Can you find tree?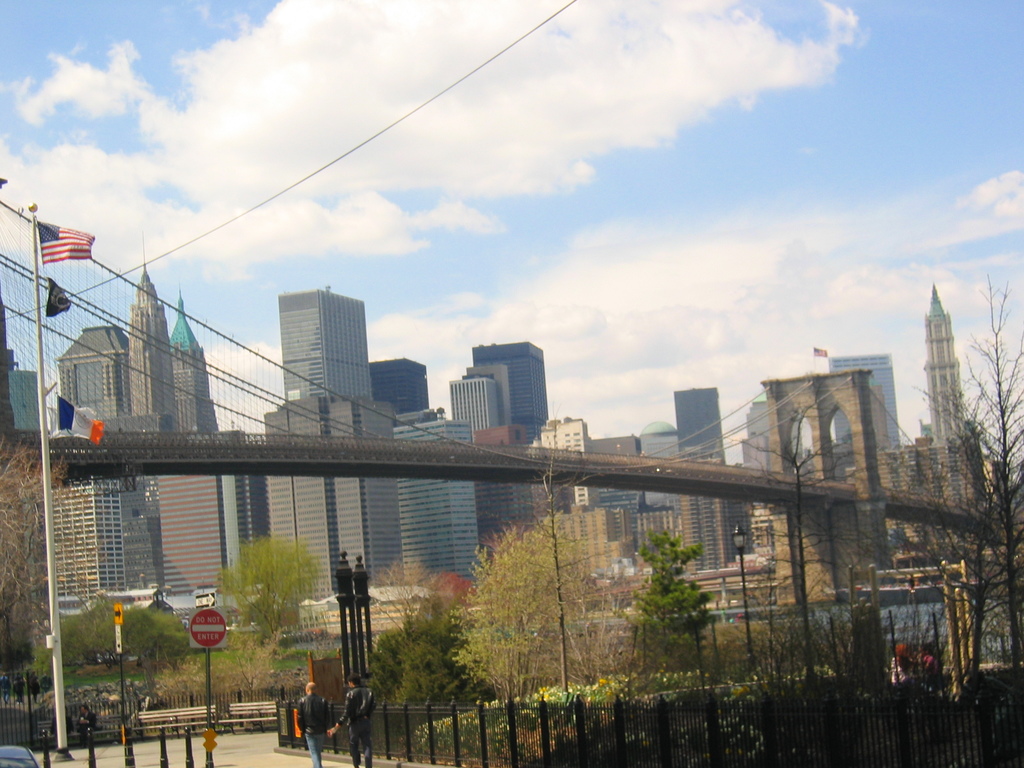
Yes, bounding box: 624,518,726,675.
